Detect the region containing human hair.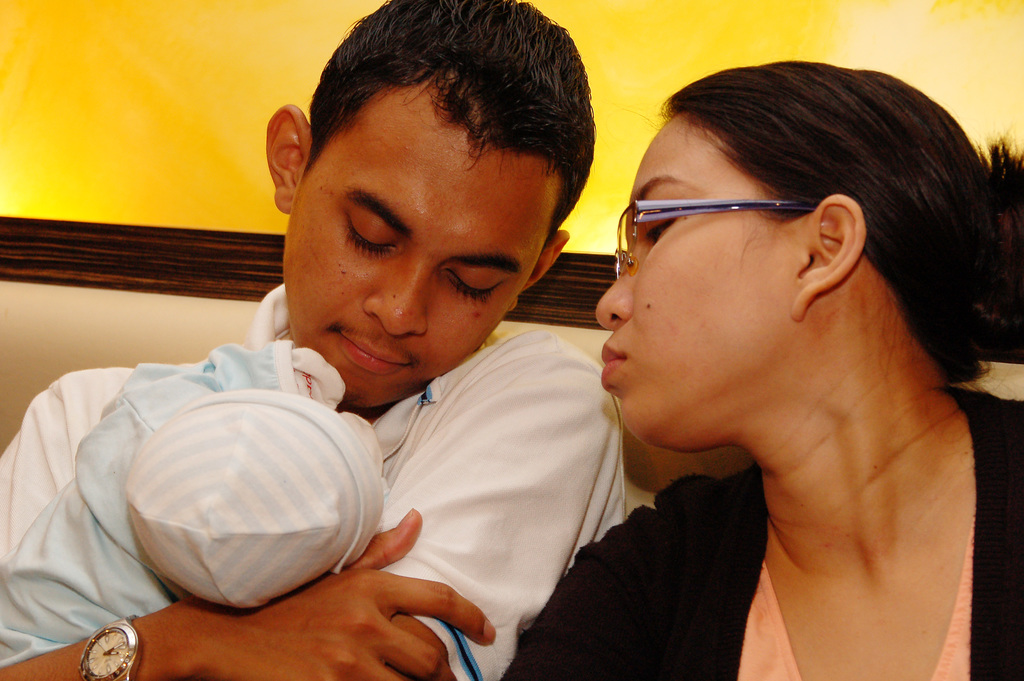
{"left": 305, "top": 0, "right": 593, "bottom": 275}.
